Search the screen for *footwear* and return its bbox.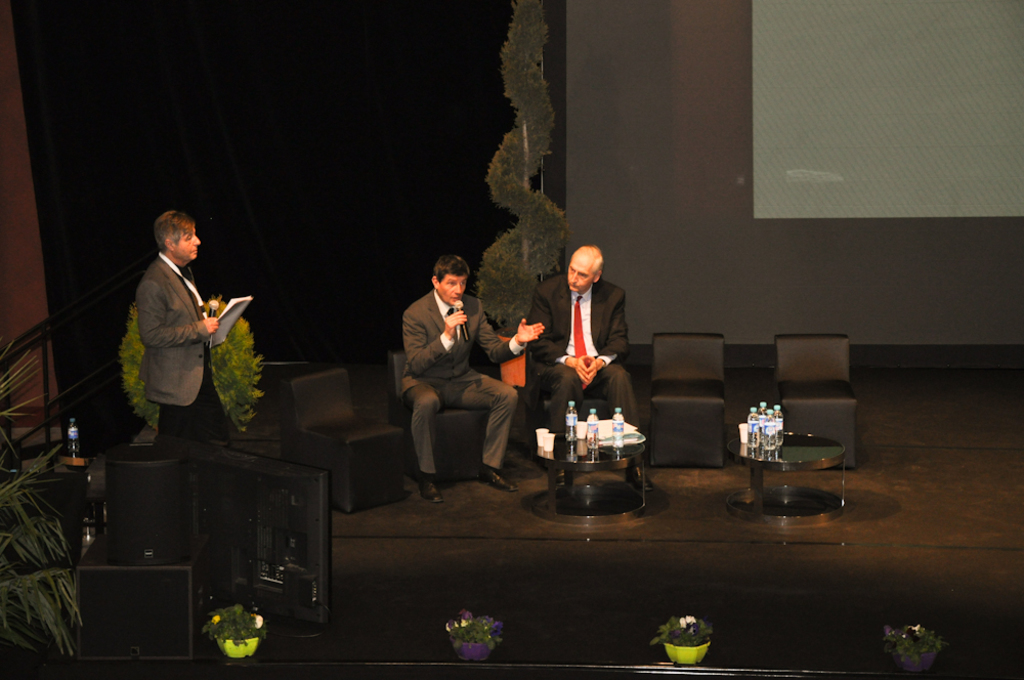
Found: {"left": 417, "top": 479, "right": 443, "bottom": 502}.
